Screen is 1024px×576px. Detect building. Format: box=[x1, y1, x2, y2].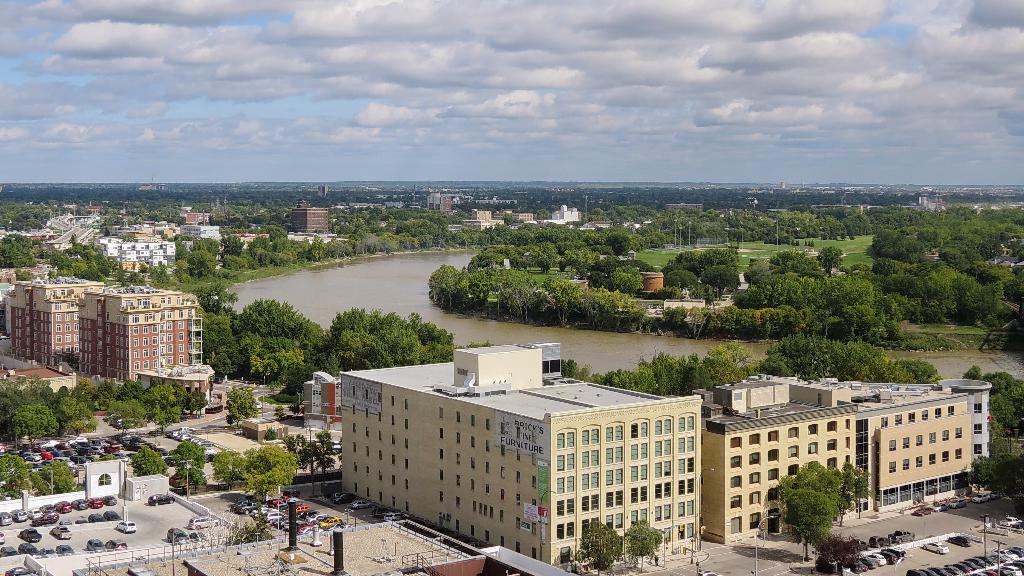
box=[285, 202, 335, 234].
